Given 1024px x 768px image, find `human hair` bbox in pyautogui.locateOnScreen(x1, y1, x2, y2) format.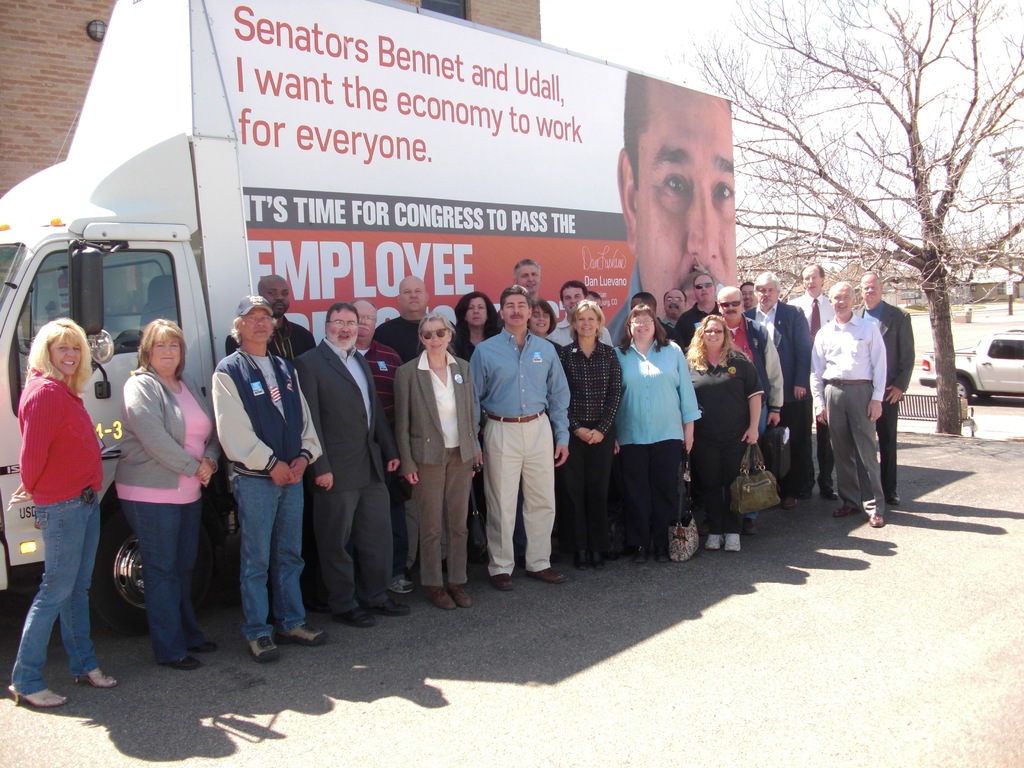
pyautogui.locateOnScreen(570, 298, 604, 321).
